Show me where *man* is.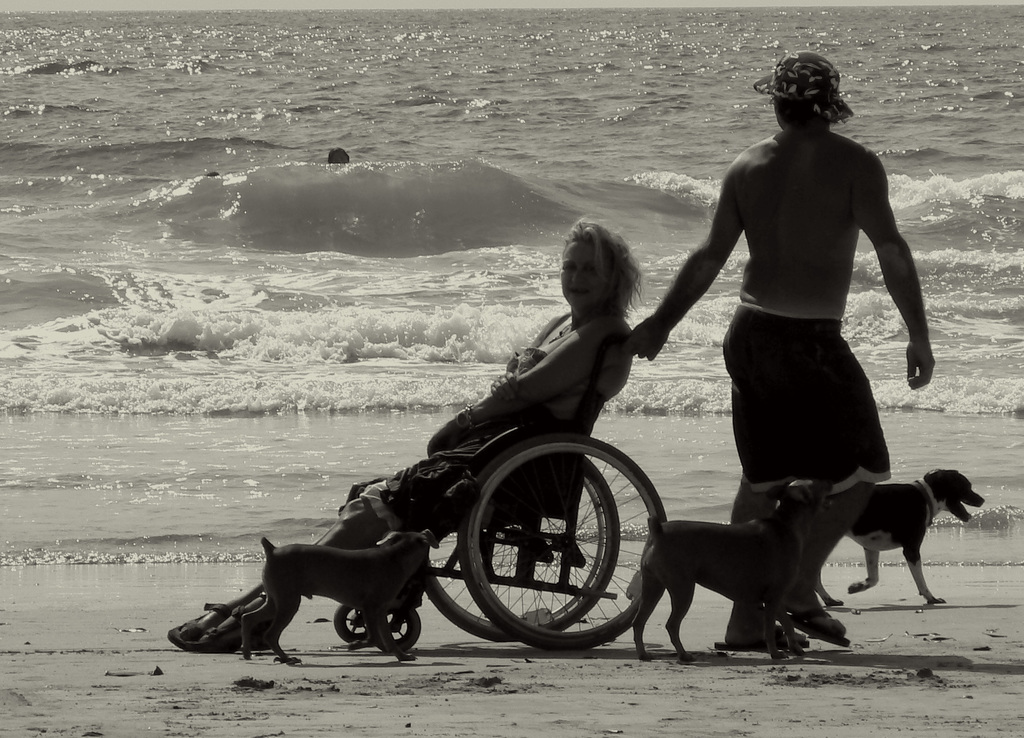
*man* is at box=[620, 64, 947, 705].
